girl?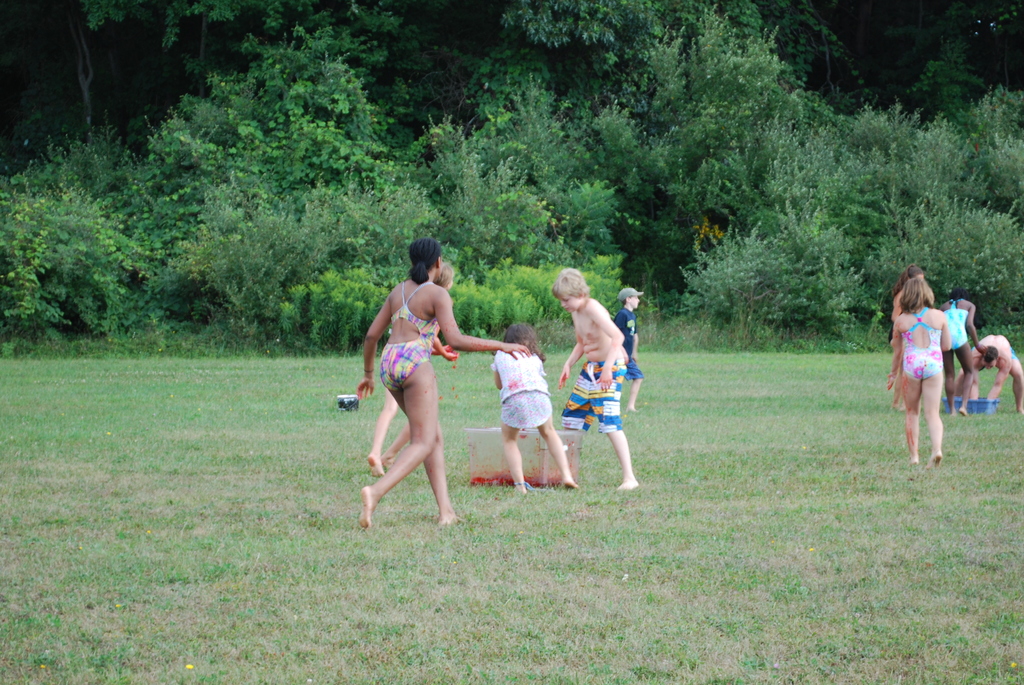
492, 324, 579, 485
